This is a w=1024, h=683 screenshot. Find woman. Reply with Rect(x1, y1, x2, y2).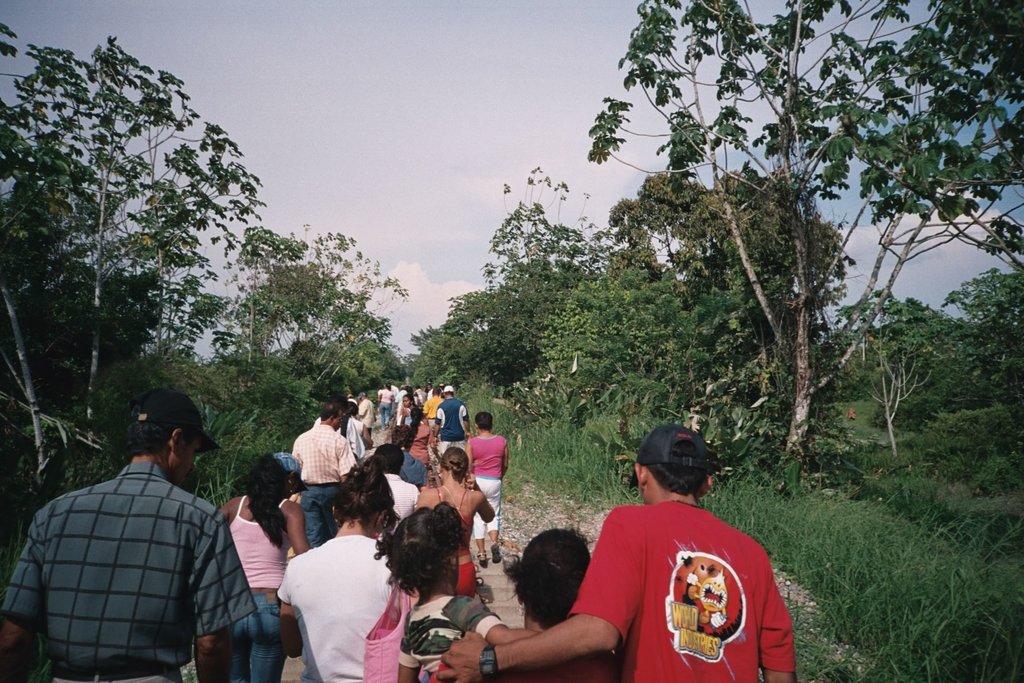
Rect(406, 407, 433, 468).
